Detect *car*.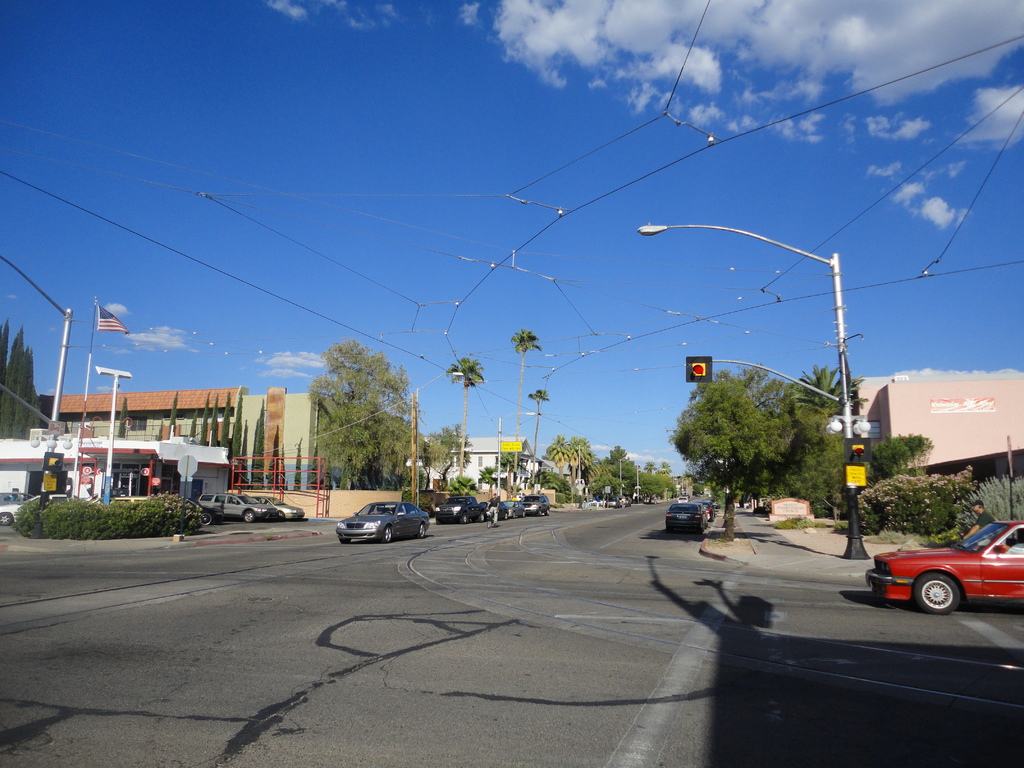
Detected at (1, 490, 29, 507).
